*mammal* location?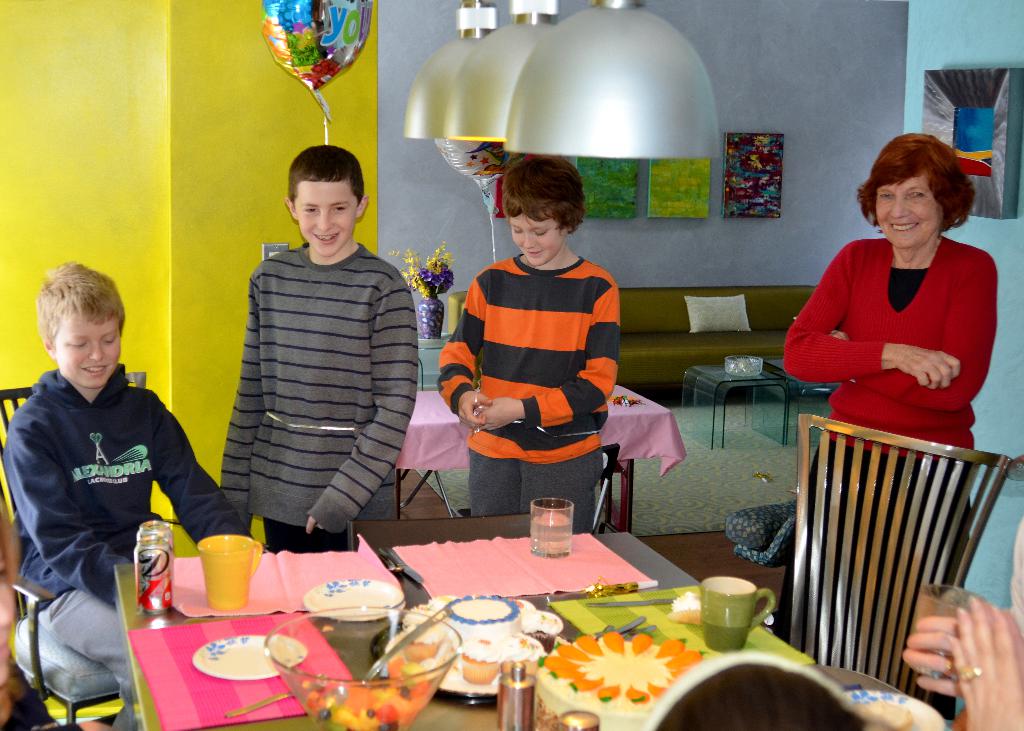
bbox=[0, 491, 113, 730]
